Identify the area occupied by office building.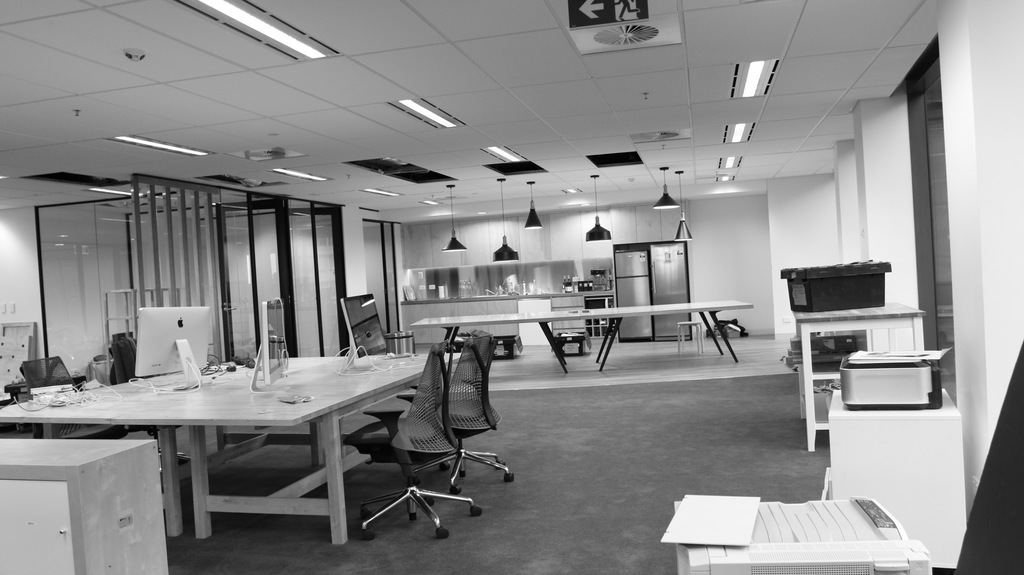
Area: x1=6 y1=48 x2=901 y2=550.
